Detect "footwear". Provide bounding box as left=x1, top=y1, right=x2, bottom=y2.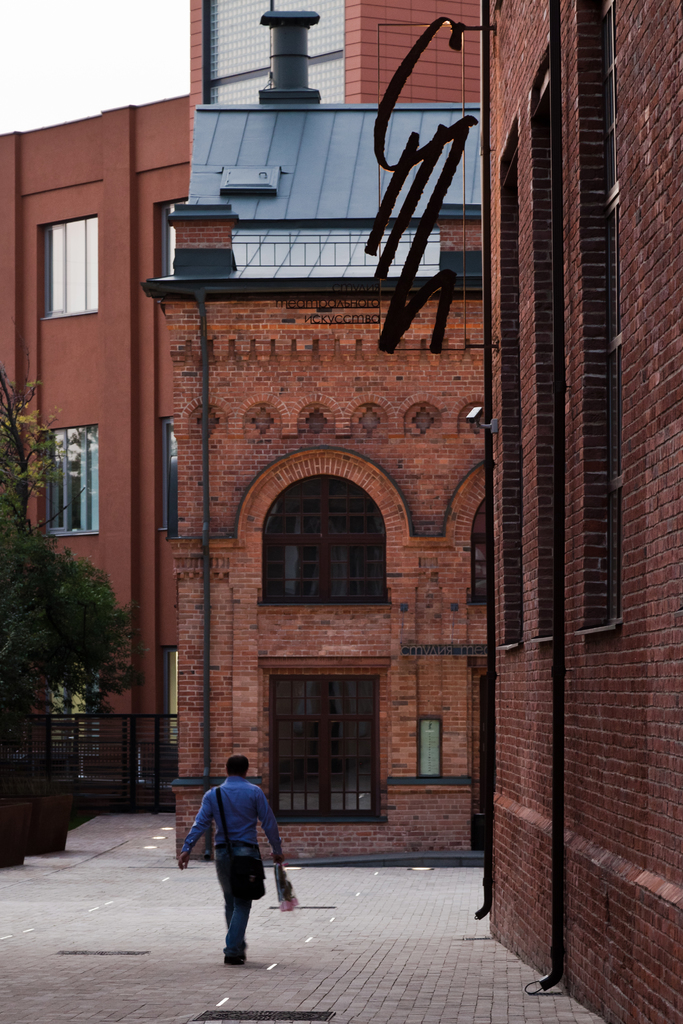
left=224, top=940, right=245, bottom=973.
